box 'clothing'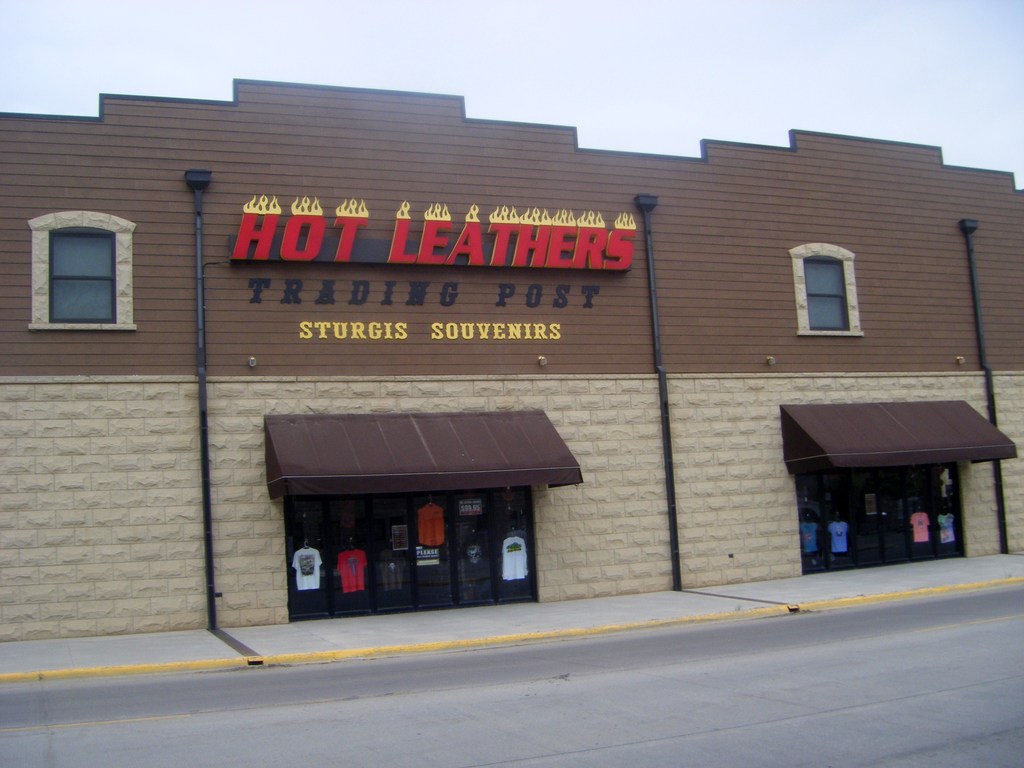
933 511 958 545
